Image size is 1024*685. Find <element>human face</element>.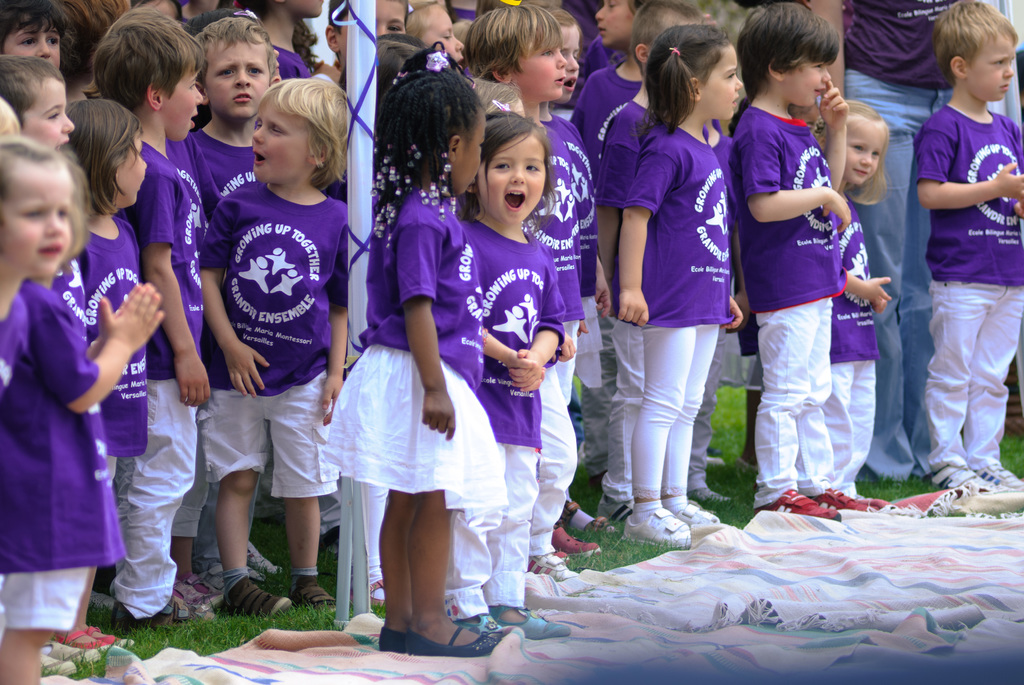
box(414, 4, 456, 60).
